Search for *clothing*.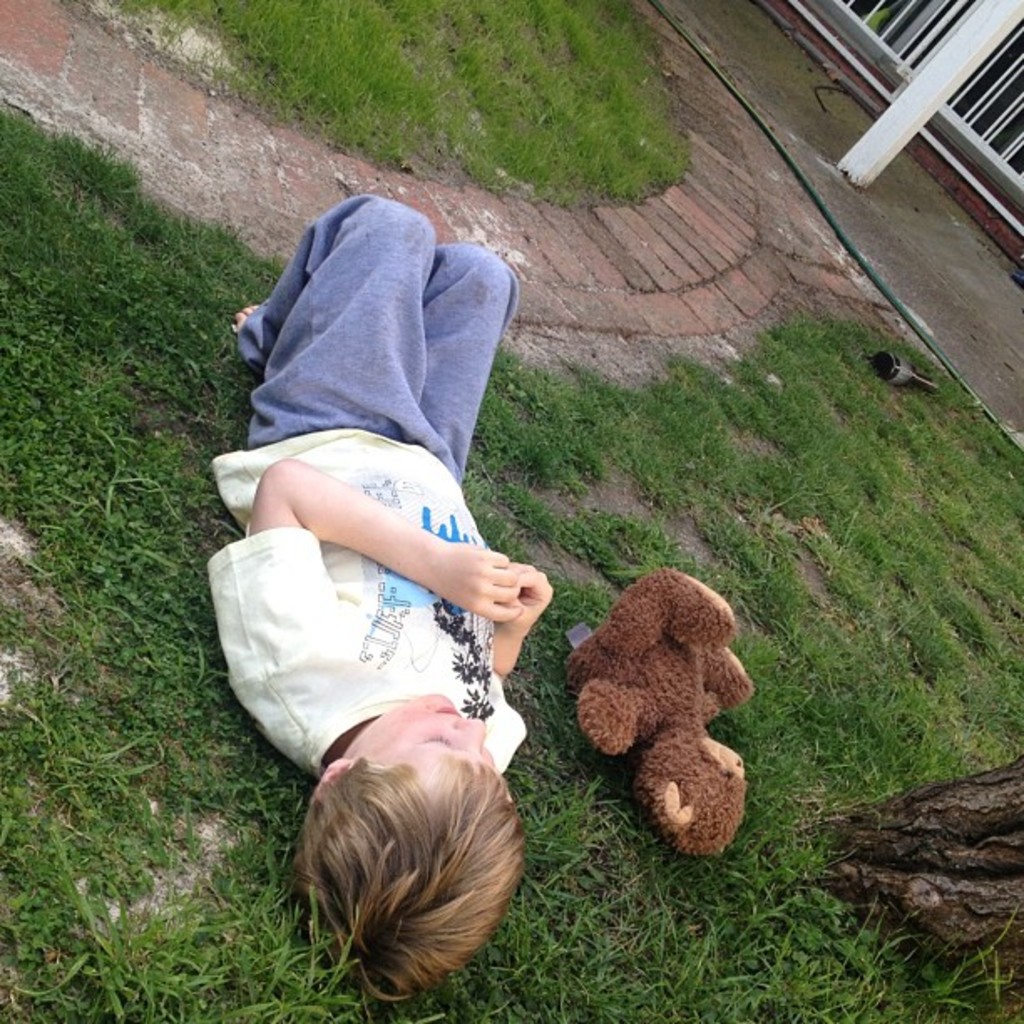
Found at 209,159,574,853.
